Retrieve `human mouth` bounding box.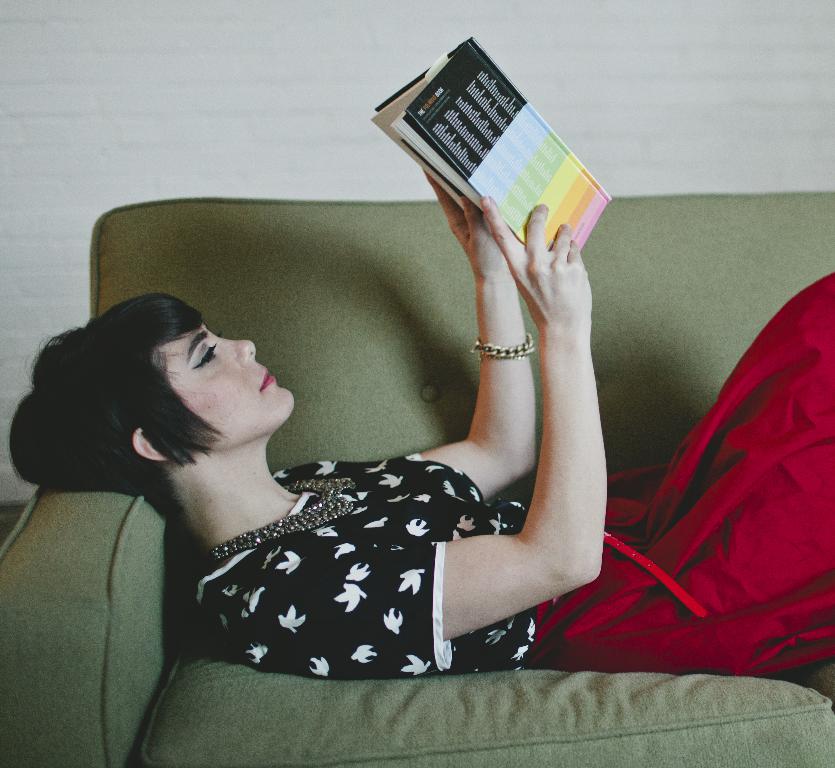
Bounding box: (left=257, top=370, right=277, bottom=390).
